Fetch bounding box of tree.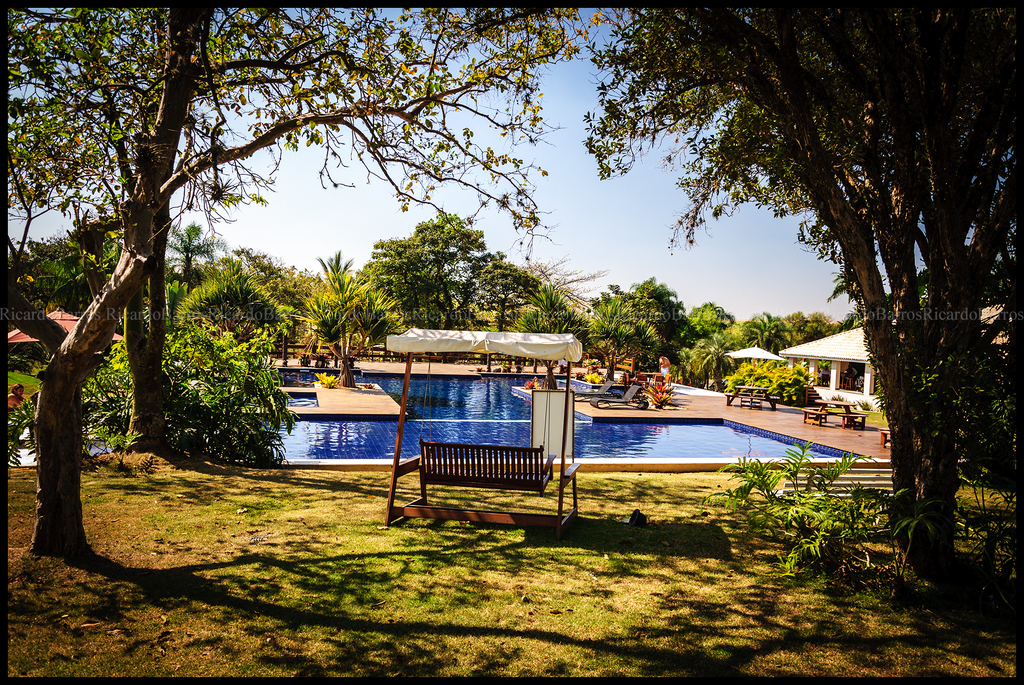
Bbox: [590, 0, 1023, 592].
